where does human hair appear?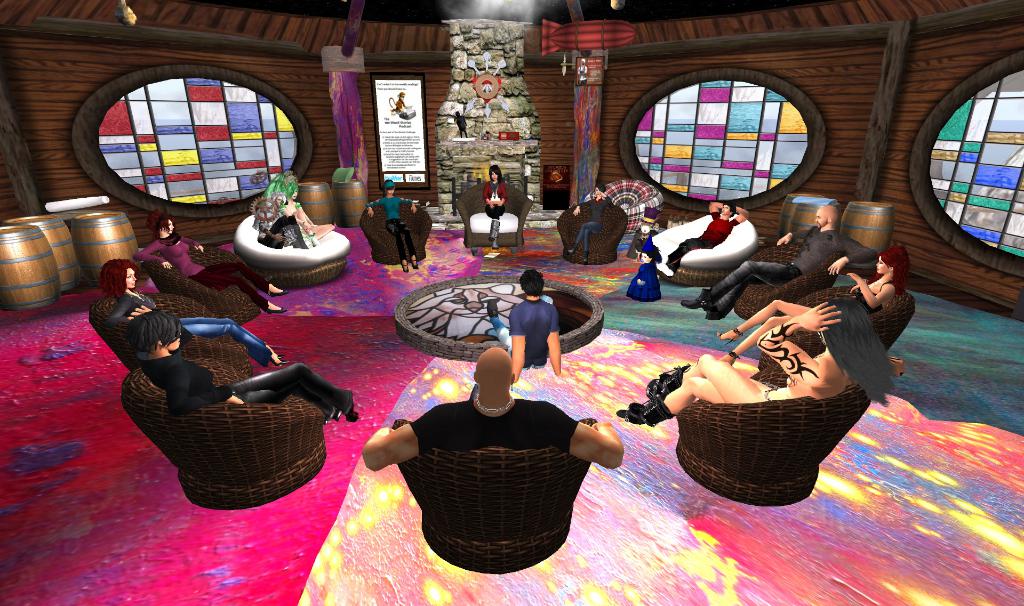
Appears at x1=265 y1=172 x2=301 y2=209.
